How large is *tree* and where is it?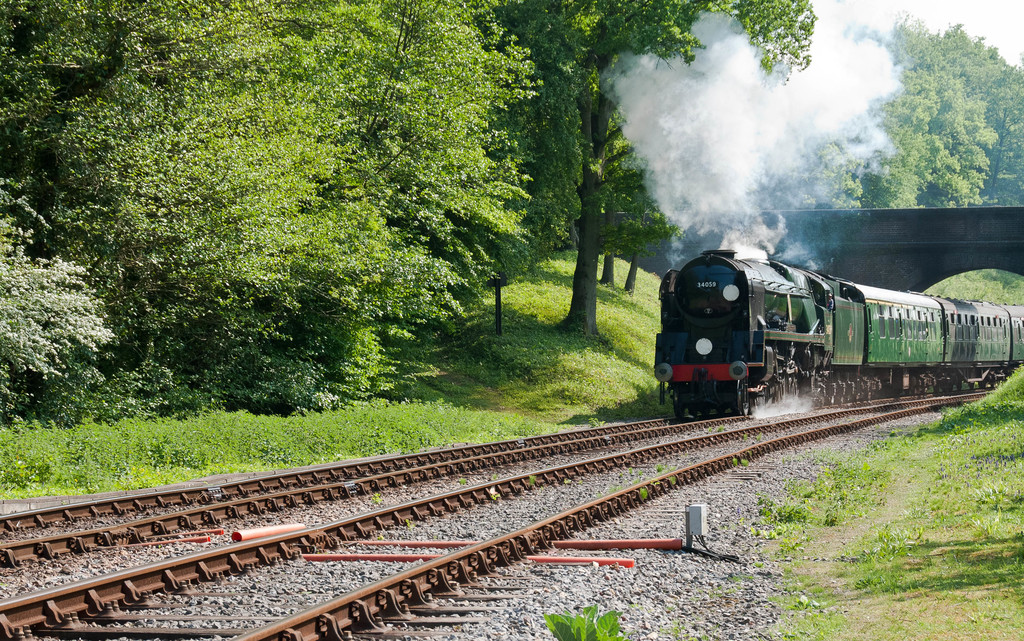
Bounding box: 464 0 825 336.
